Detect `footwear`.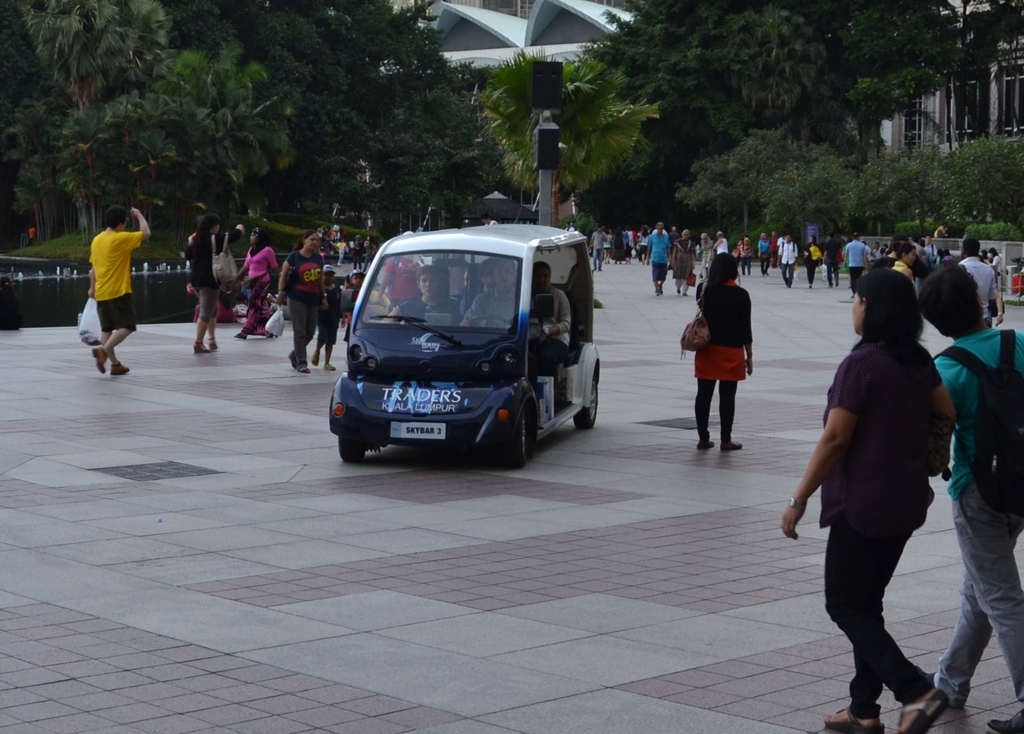
Detected at locate(898, 690, 957, 733).
